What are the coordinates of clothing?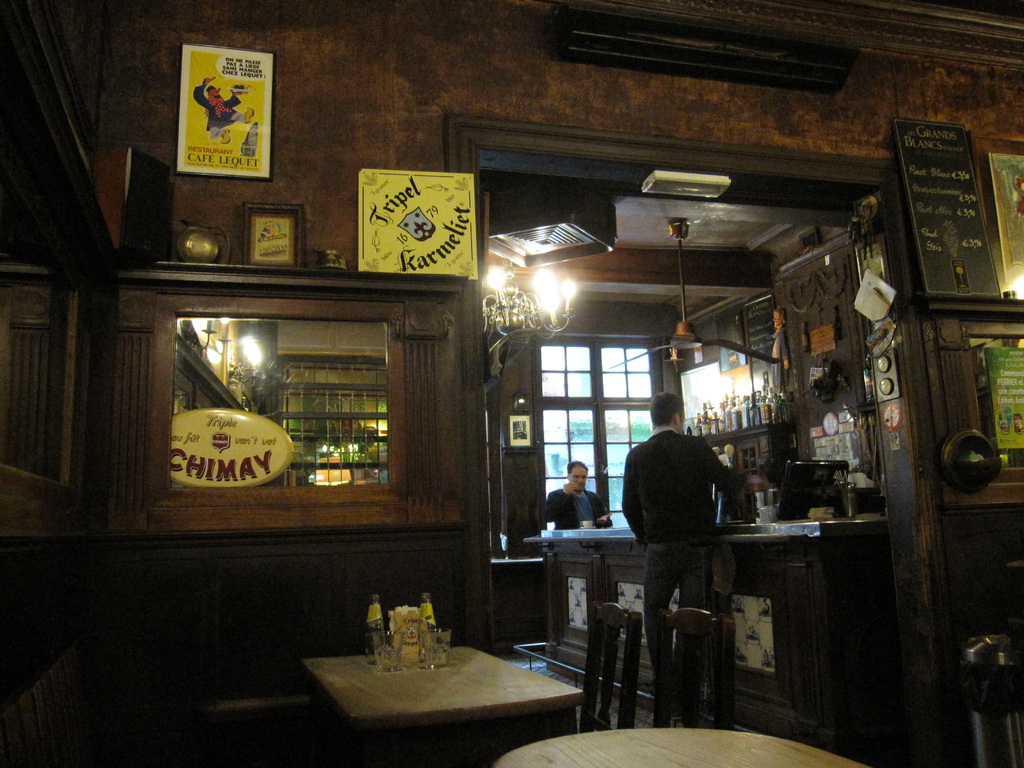
bbox=[623, 405, 733, 600].
